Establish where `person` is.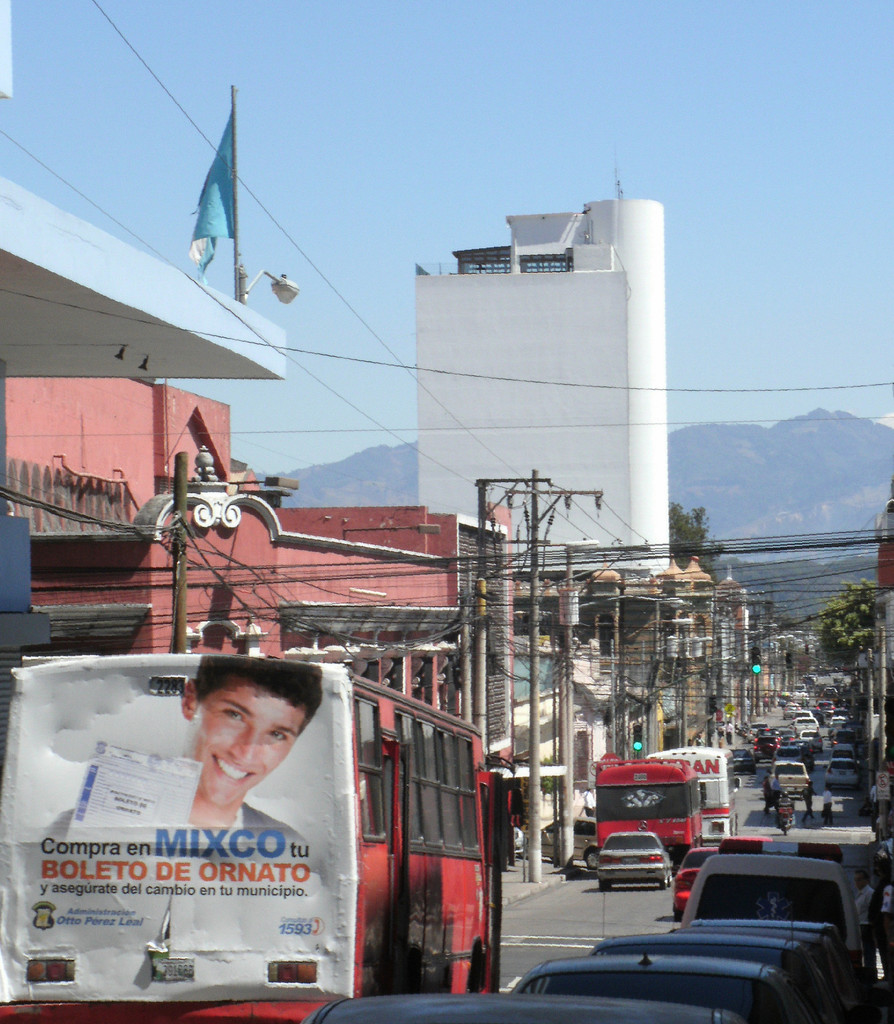
Established at rect(40, 652, 326, 838).
